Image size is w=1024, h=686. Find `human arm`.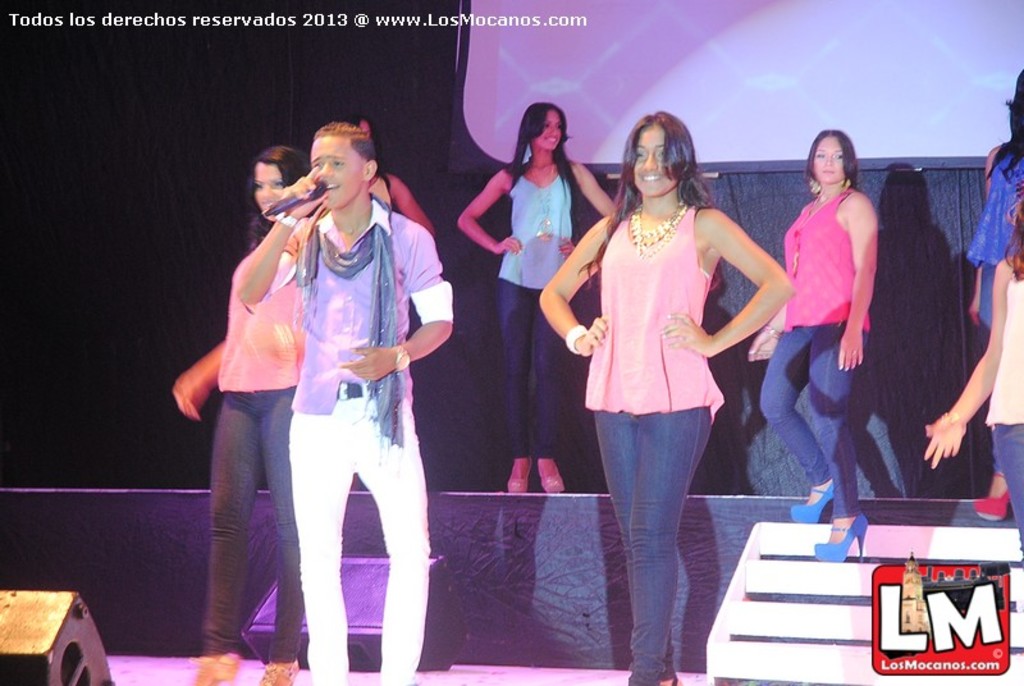
(227,163,328,315).
